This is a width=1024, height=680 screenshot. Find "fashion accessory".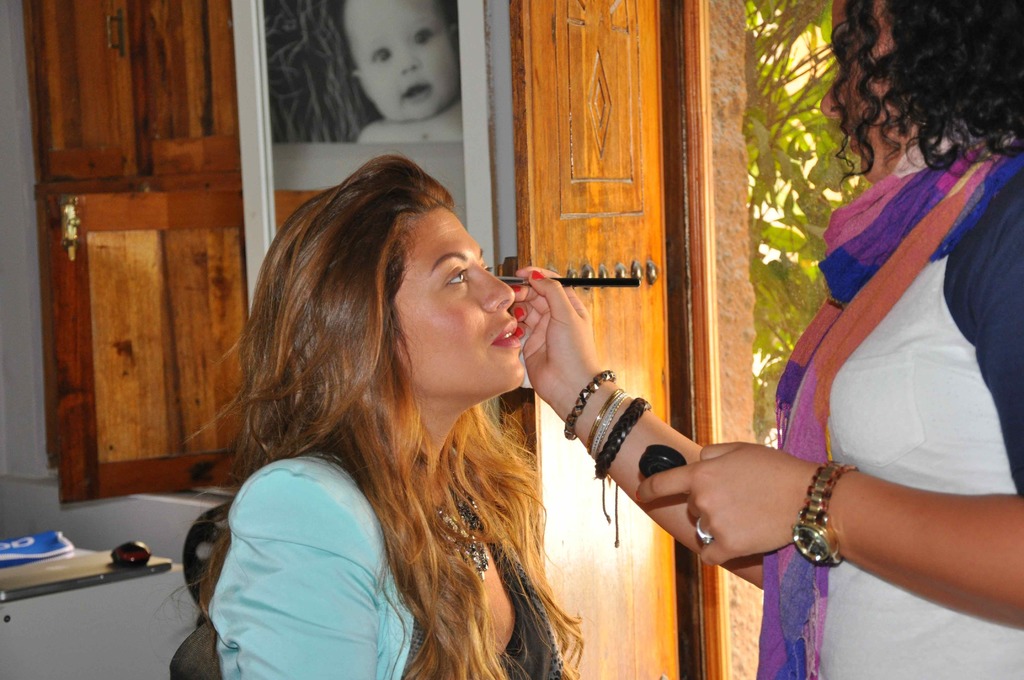
Bounding box: bbox(515, 327, 525, 336).
